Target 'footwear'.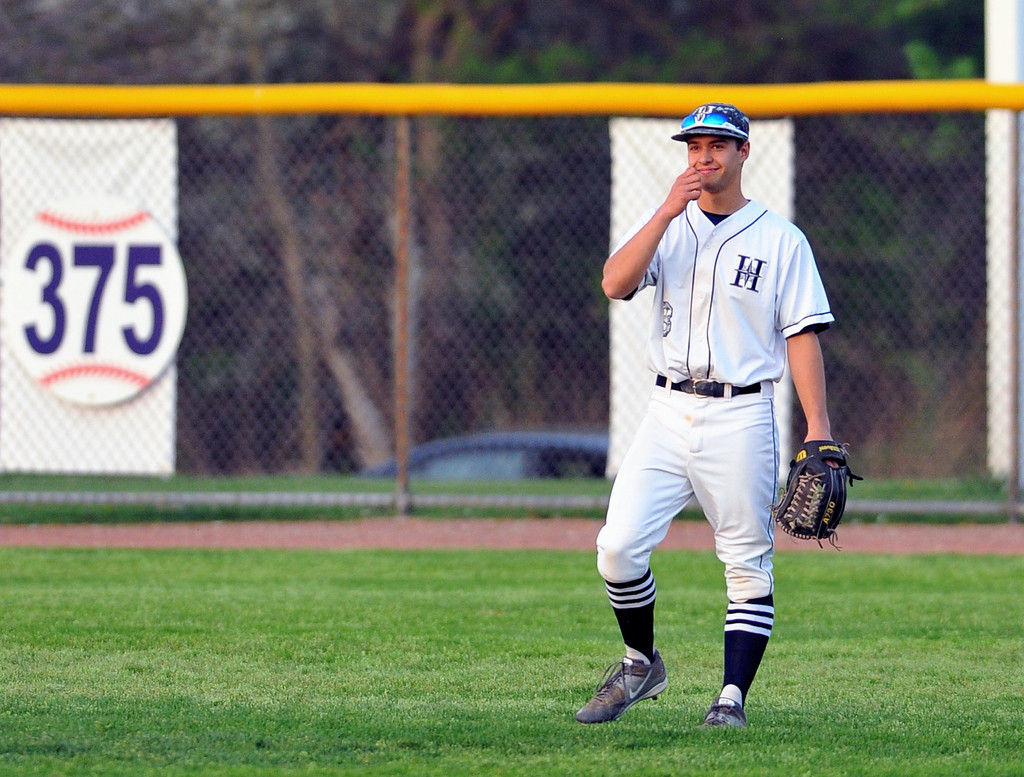
Target region: <bbox>698, 699, 747, 728</bbox>.
